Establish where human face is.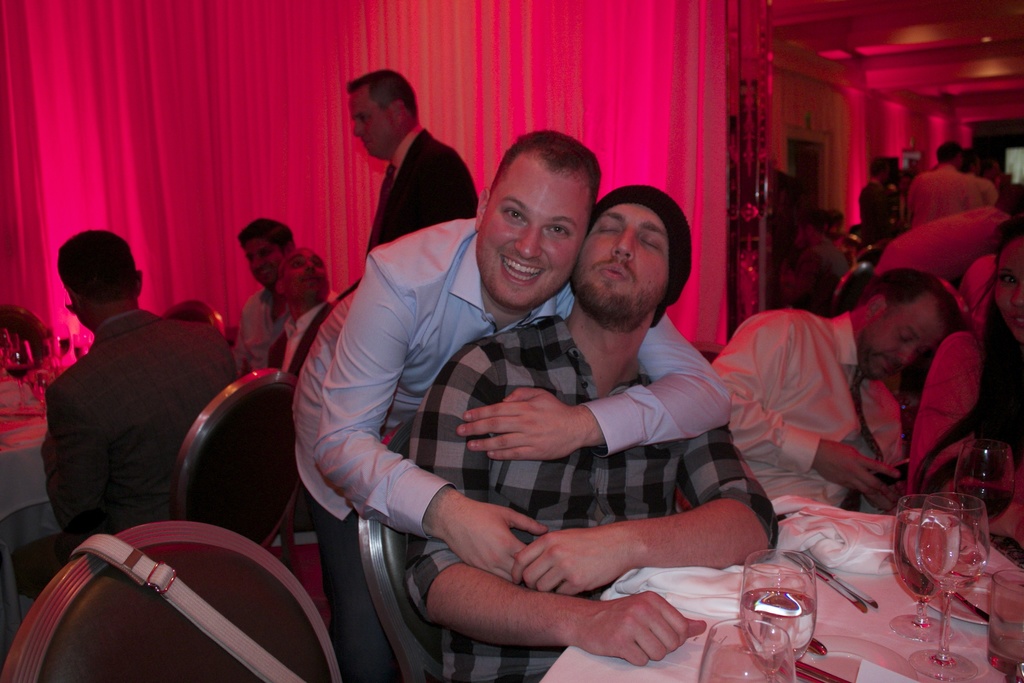
Established at crop(482, 165, 589, 313).
